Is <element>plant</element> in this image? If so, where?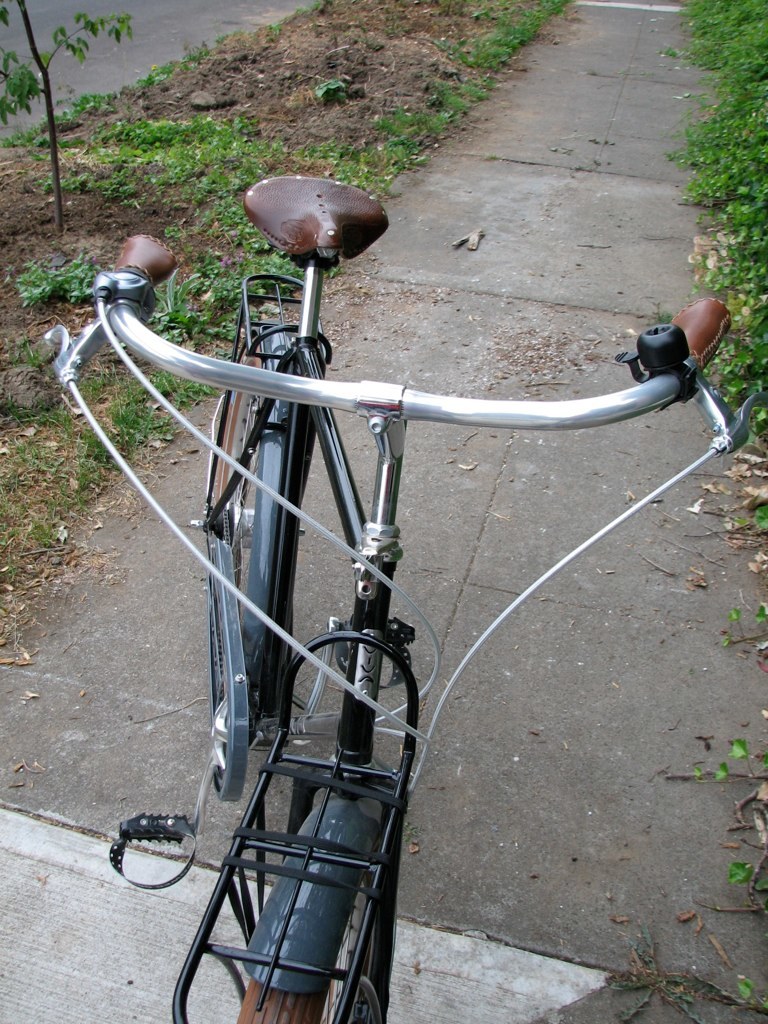
Yes, at detection(7, 338, 45, 367).
